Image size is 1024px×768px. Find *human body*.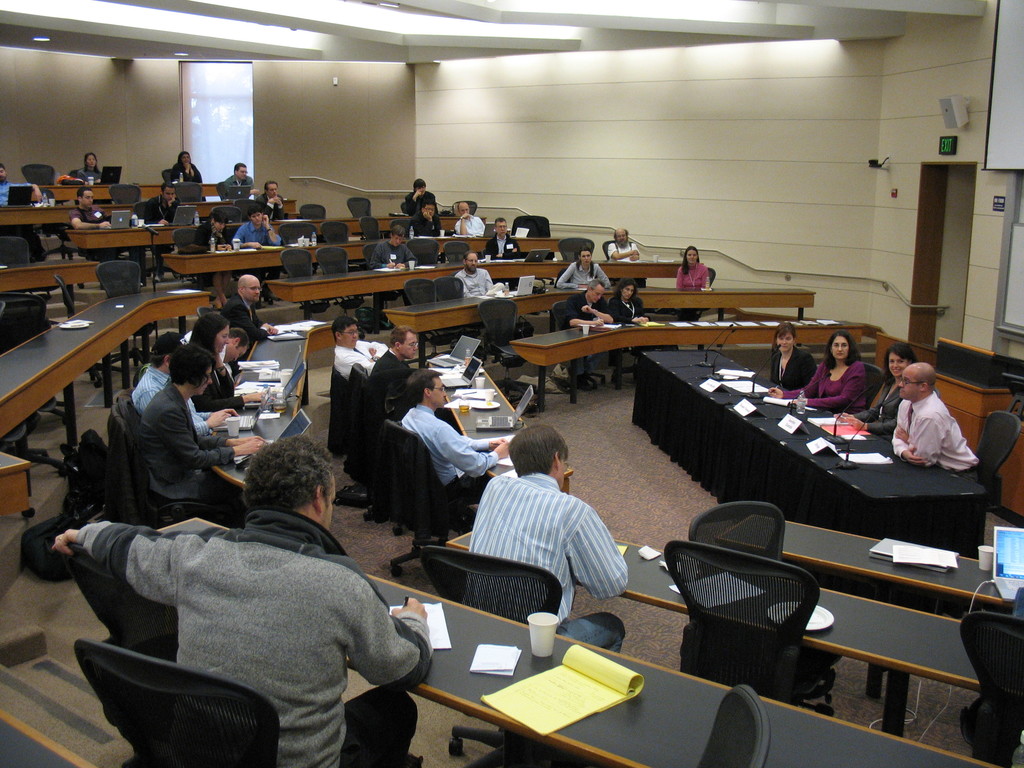
<bbox>456, 213, 488, 237</bbox>.
